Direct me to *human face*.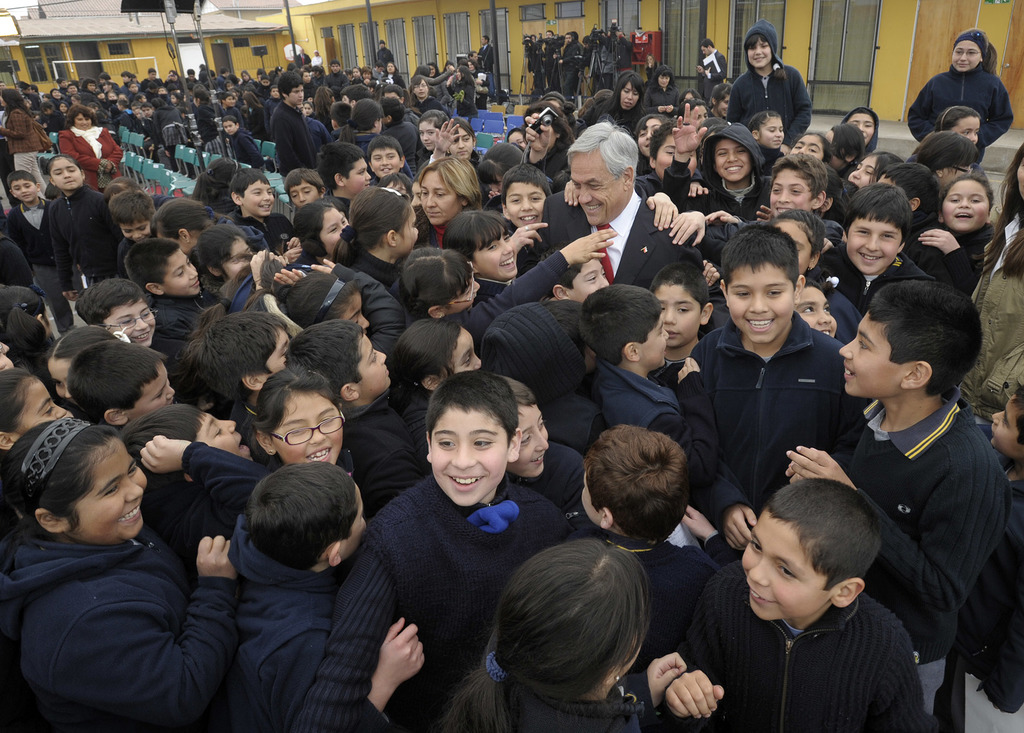
Direction: l=159, t=247, r=202, b=295.
